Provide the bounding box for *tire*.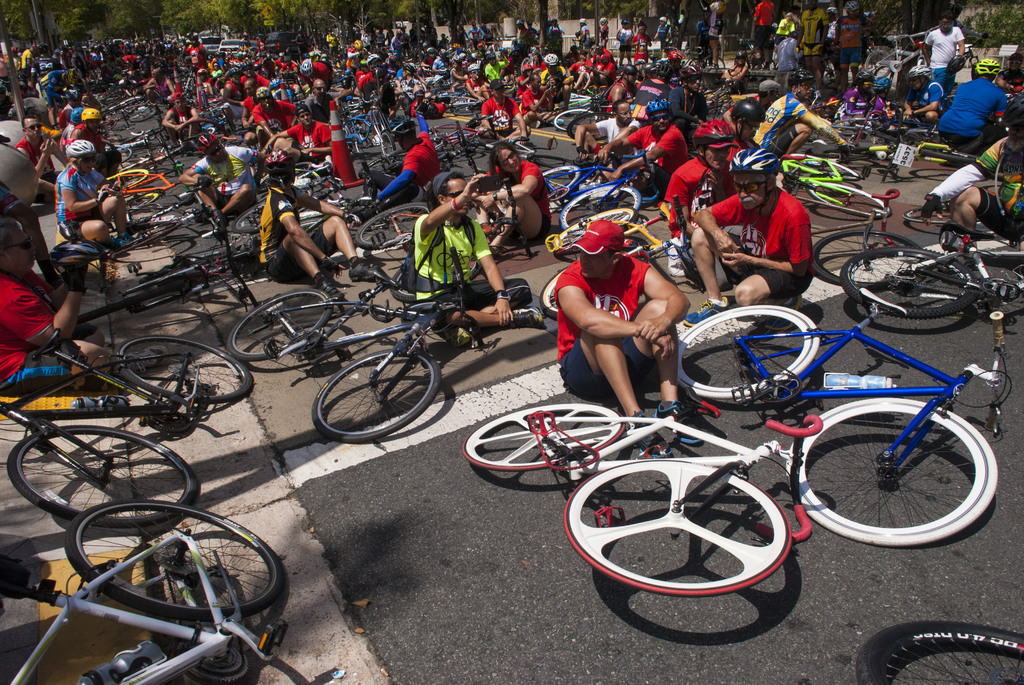
{"x1": 453, "y1": 104, "x2": 481, "y2": 117}.
